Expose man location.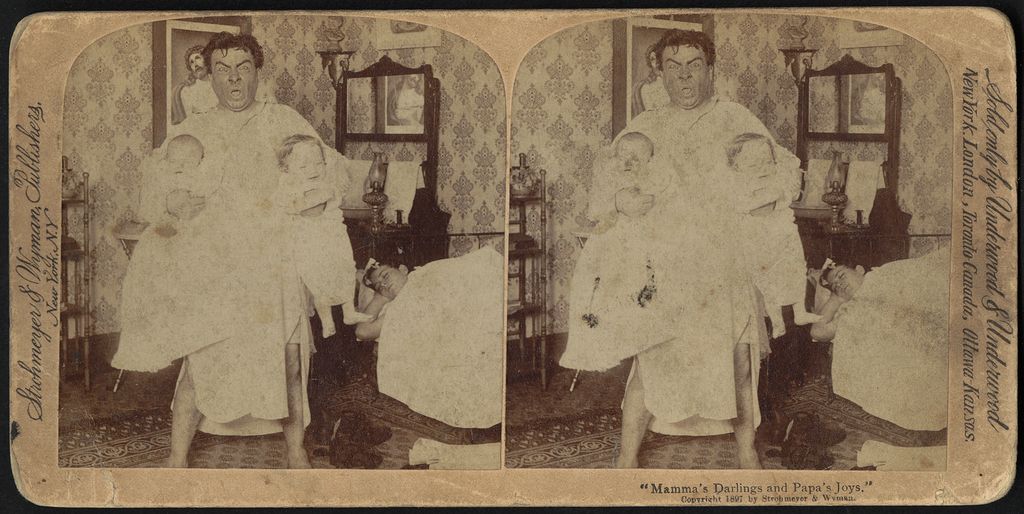
Exposed at 630 46 675 113.
